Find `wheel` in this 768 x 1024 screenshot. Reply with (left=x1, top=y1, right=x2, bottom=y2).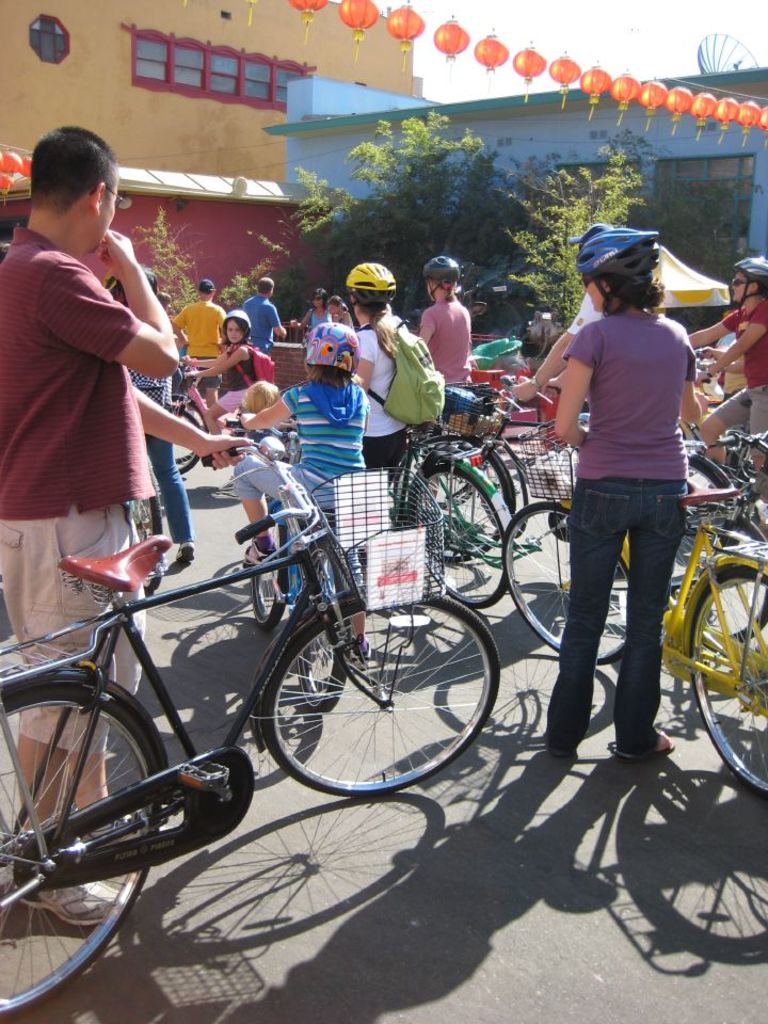
(left=498, top=507, right=636, bottom=670).
